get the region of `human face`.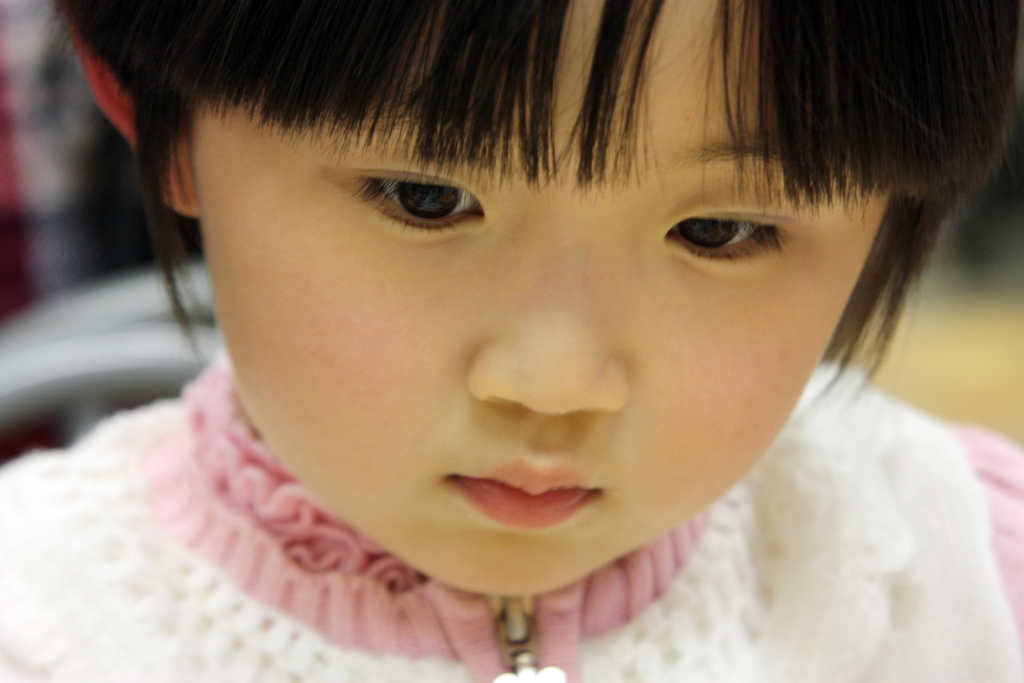
<bbox>198, 3, 893, 604</bbox>.
